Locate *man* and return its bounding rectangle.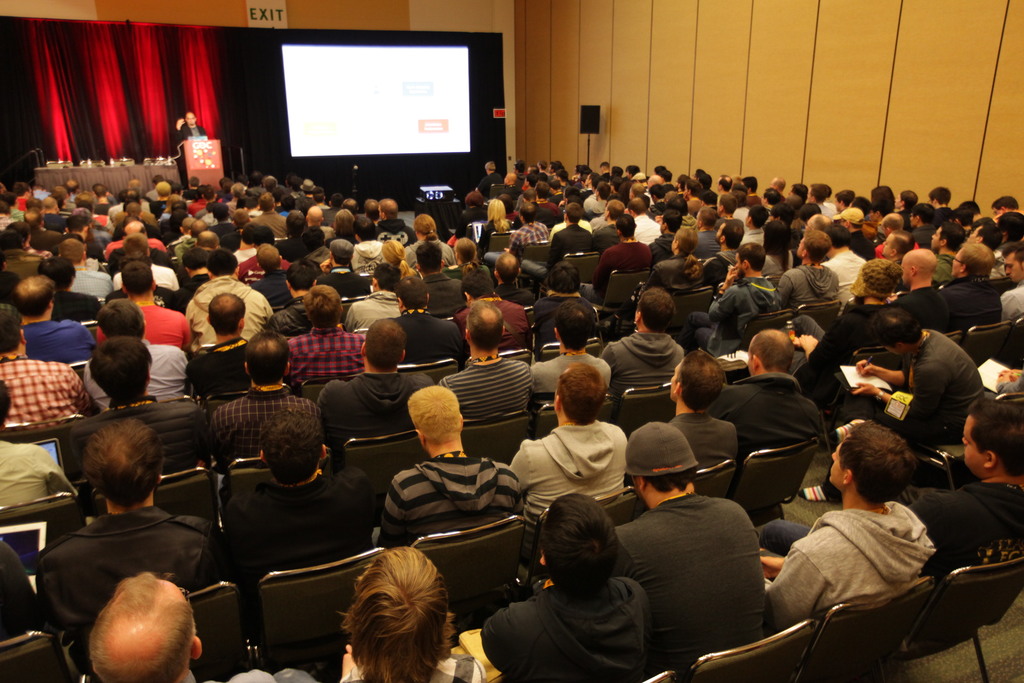
[375, 381, 531, 552].
